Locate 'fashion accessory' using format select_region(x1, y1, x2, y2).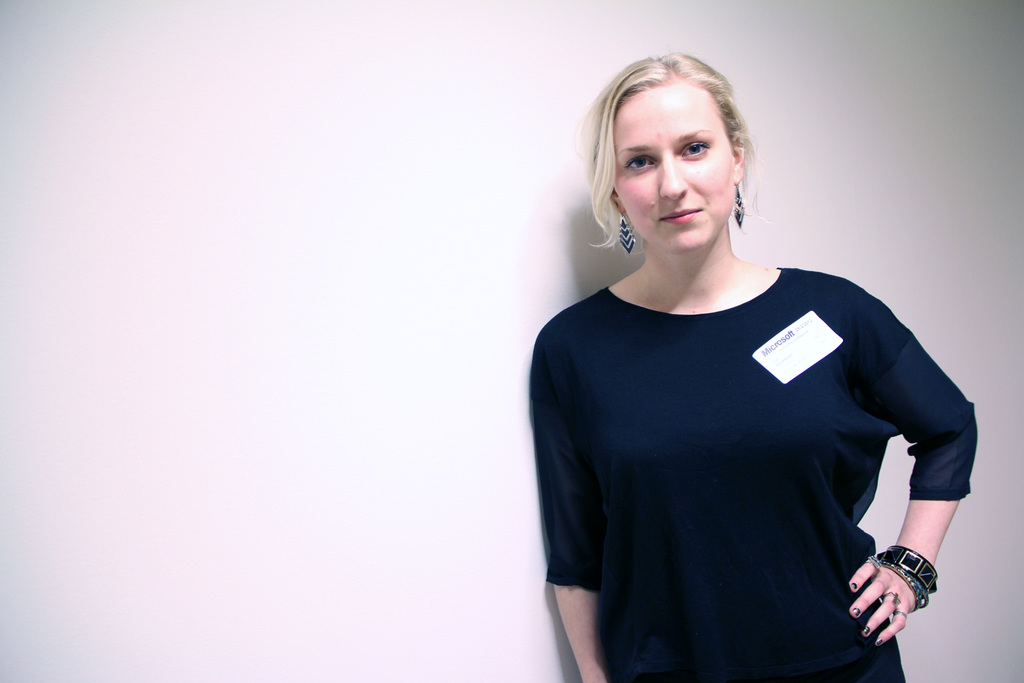
select_region(870, 557, 928, 610).
